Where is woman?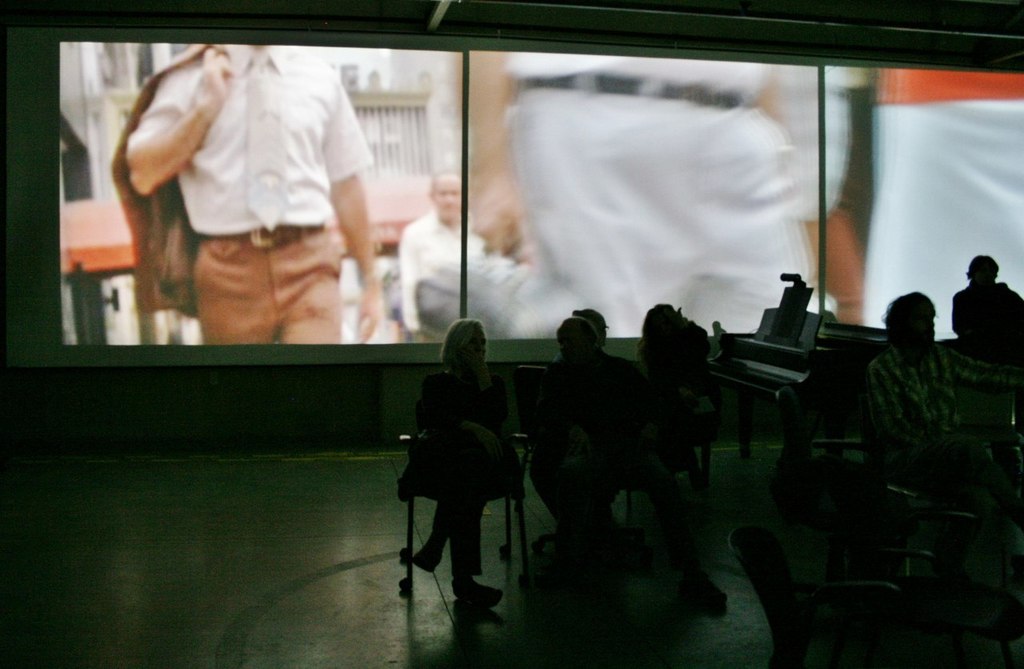
bbox=(392, 302, 522, 618).
